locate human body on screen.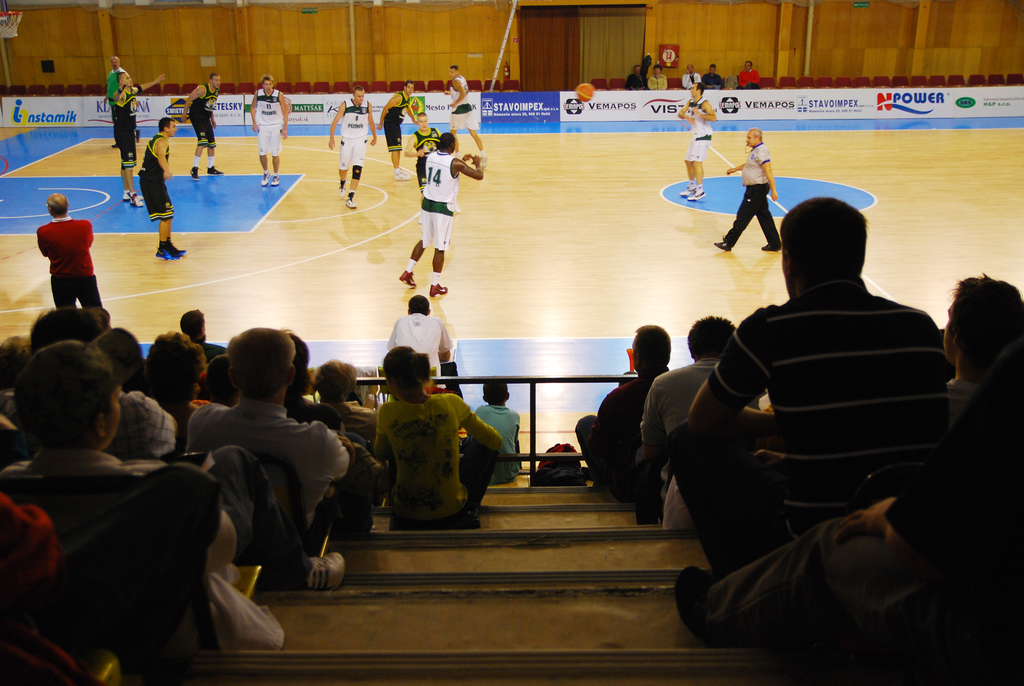
On screen at <box>714,129,781,253</box>.
